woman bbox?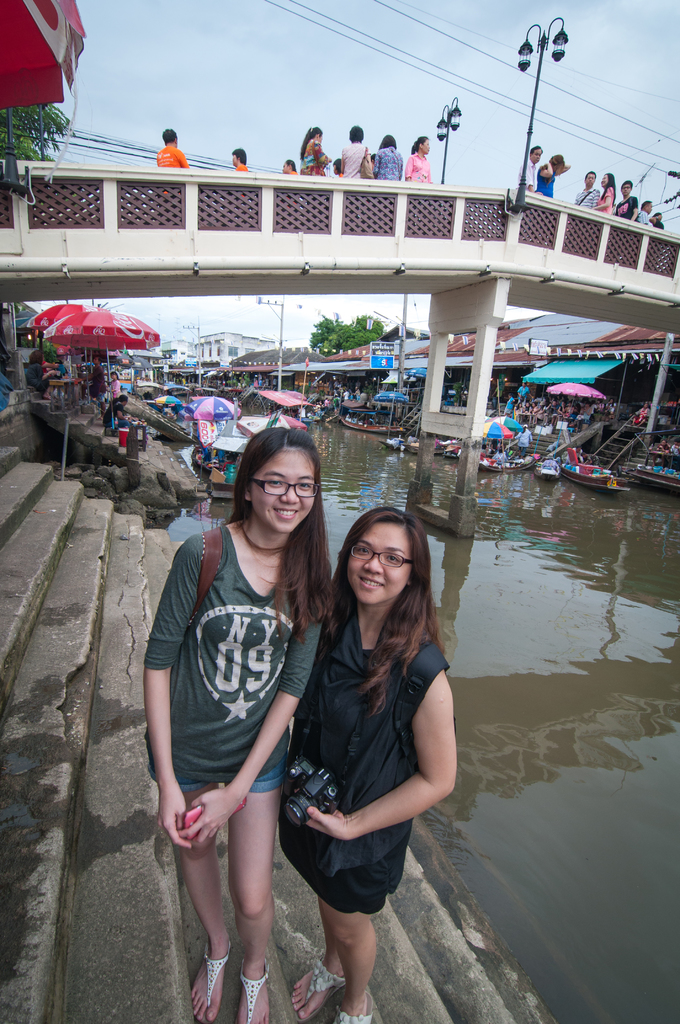
crop(141, 422, 325, 1023)
